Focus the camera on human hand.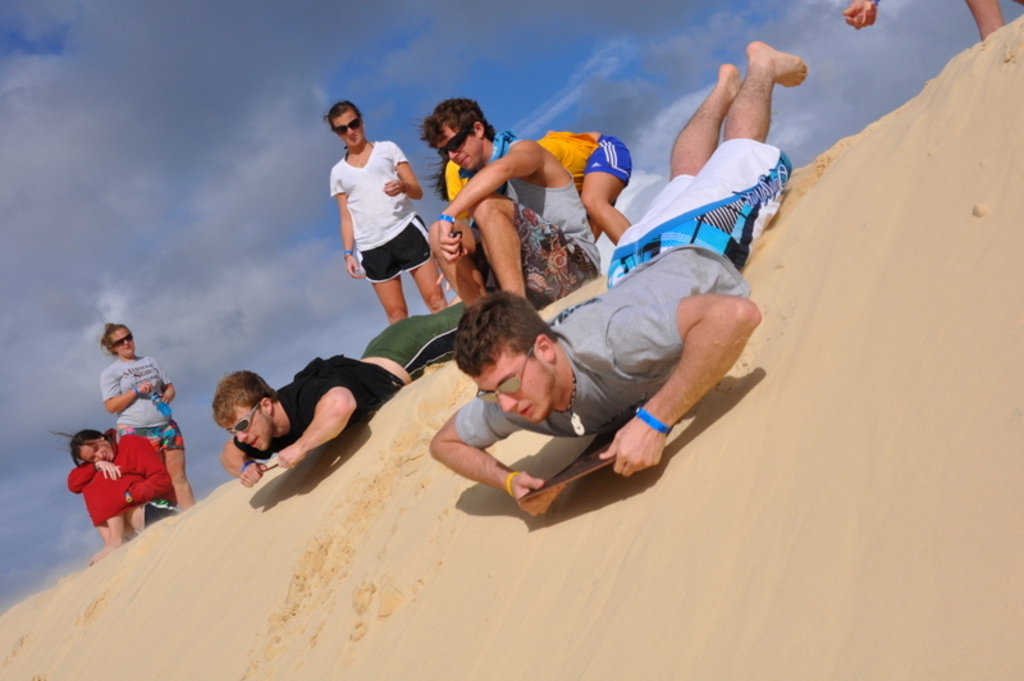
Focus region: (left=343, top=251, right=366, bottom=279).
